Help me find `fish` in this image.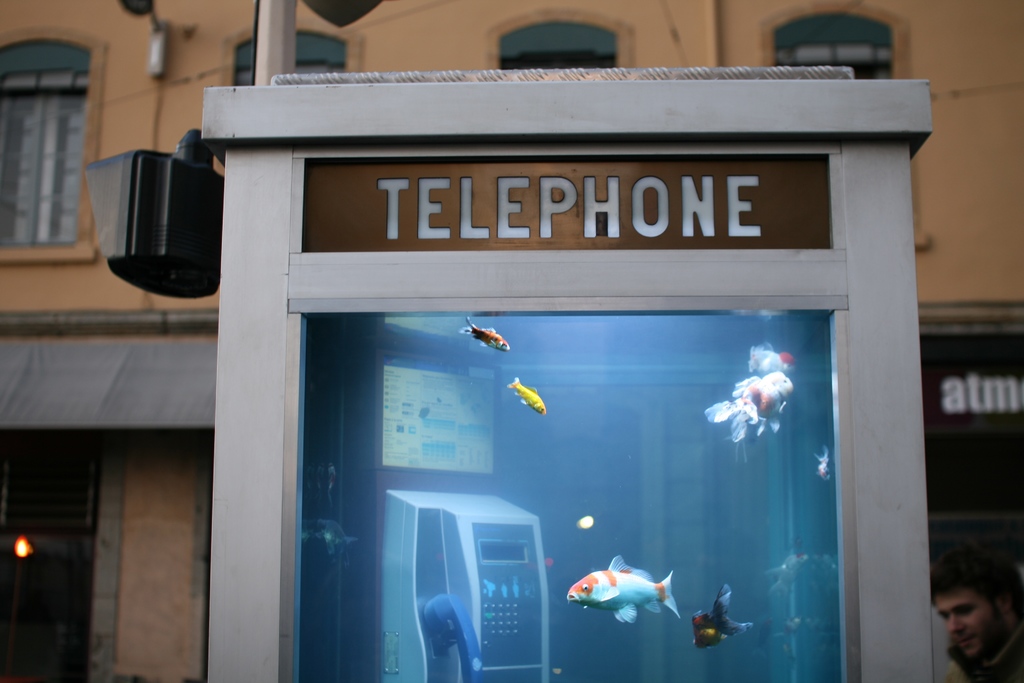
Found it: <region>573, 571, 692, 636</region>.
